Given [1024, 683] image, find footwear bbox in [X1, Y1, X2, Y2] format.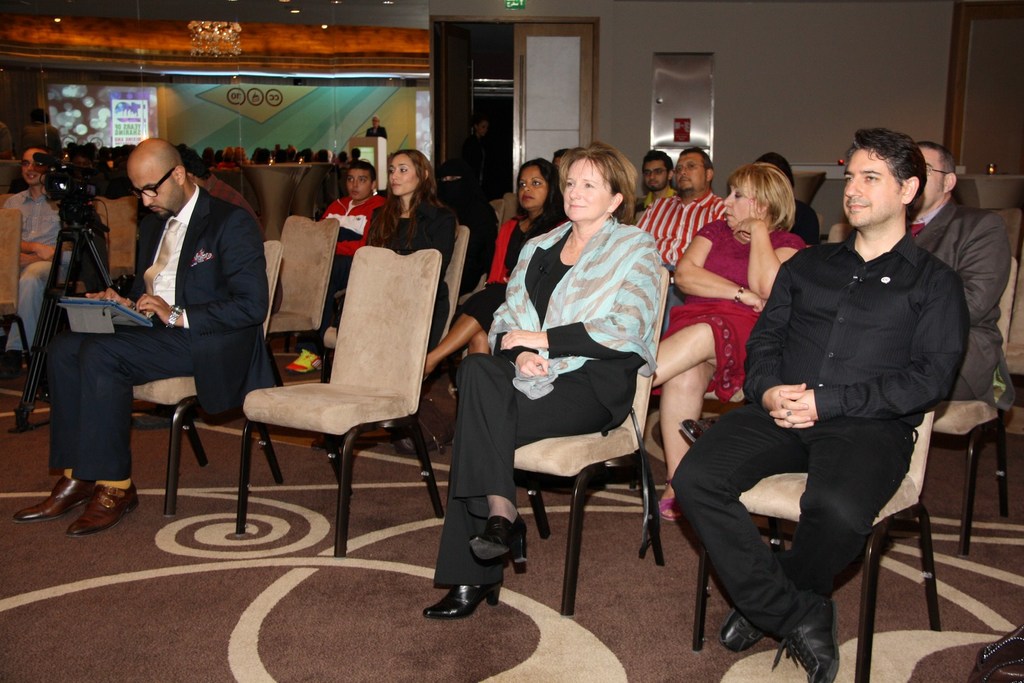
[779, 599, 834, 682].
